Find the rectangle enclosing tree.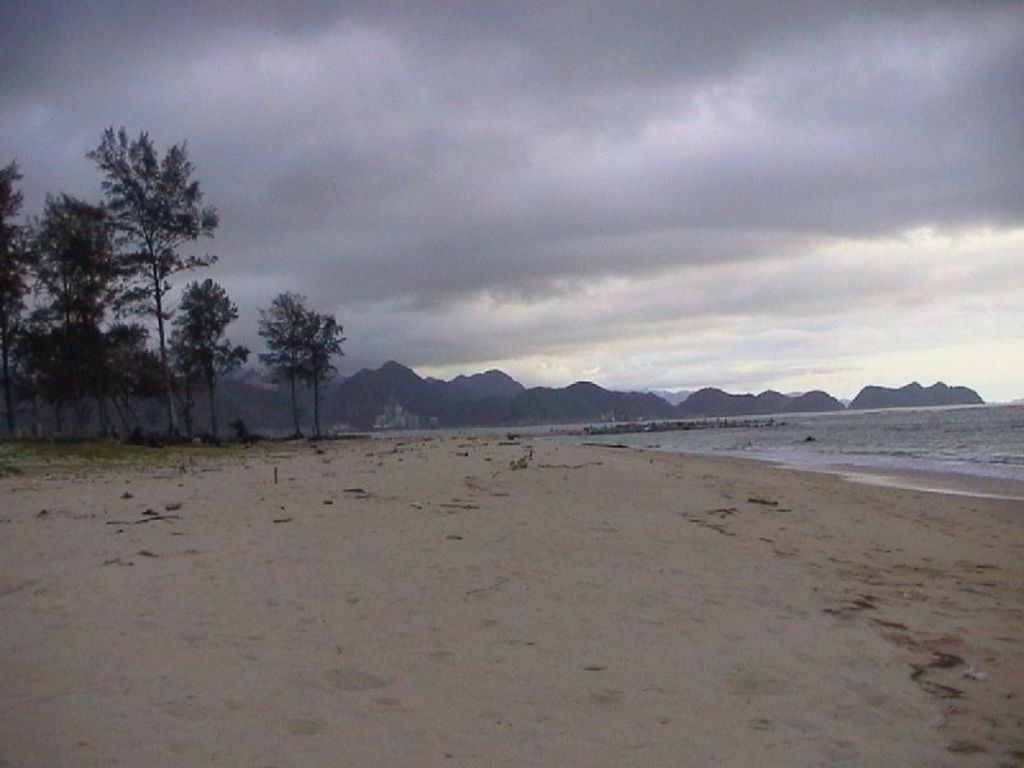
select_region(279, 310, 371, 468).
